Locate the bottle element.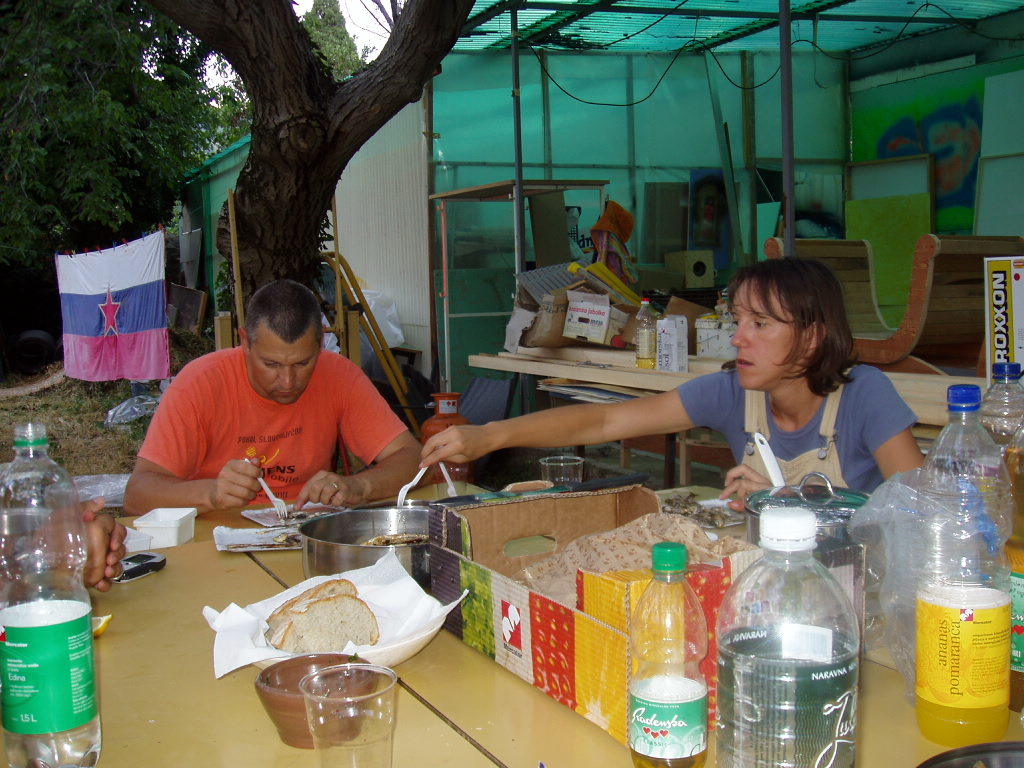
Element bbox: <region>0, 425, 98, 767</region>.
